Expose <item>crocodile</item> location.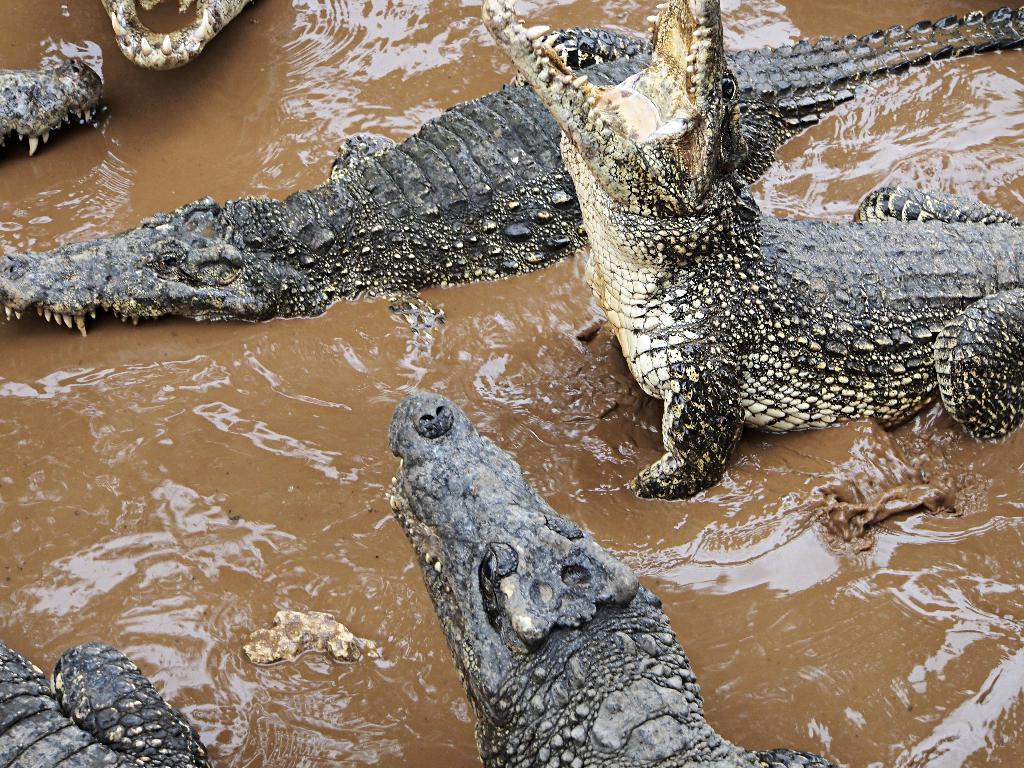
Exposed at box(0, 639, 214, 767).
